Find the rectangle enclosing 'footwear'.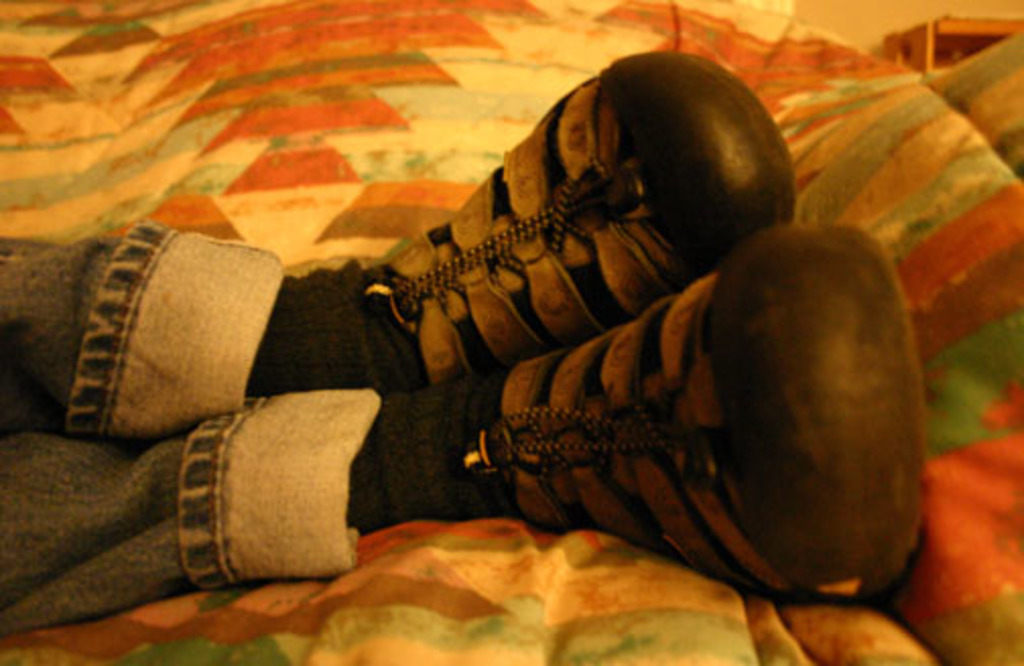
box=[366, 55, 796, 380].
